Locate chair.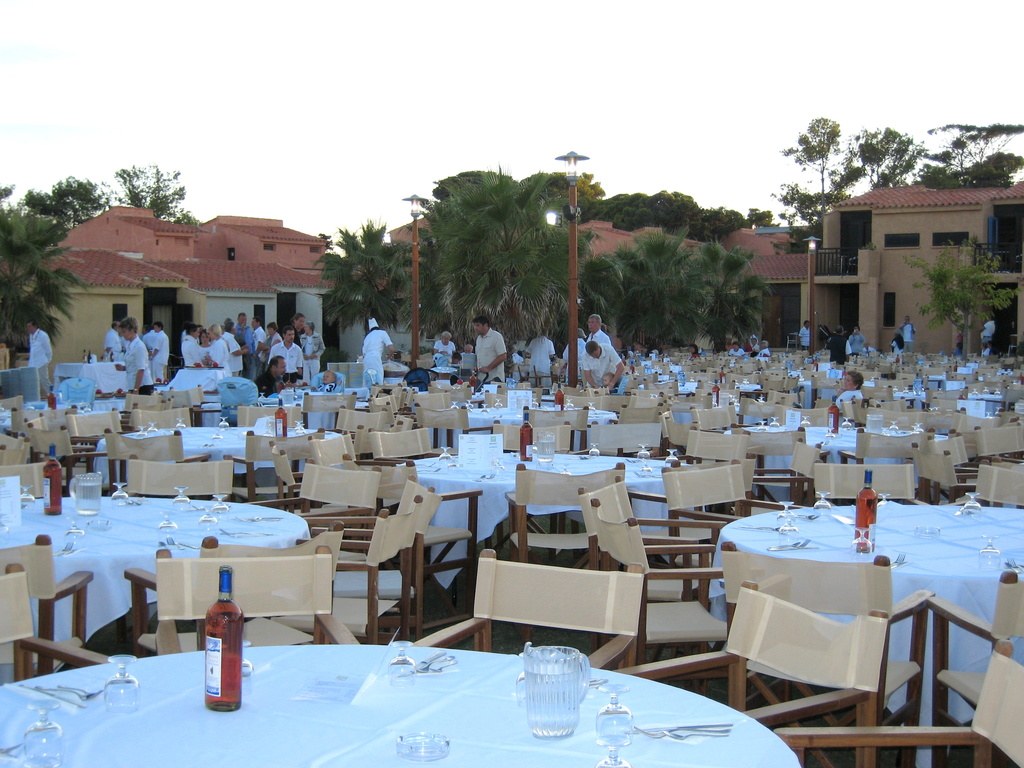
Bounding box: [810,459,922,505].
